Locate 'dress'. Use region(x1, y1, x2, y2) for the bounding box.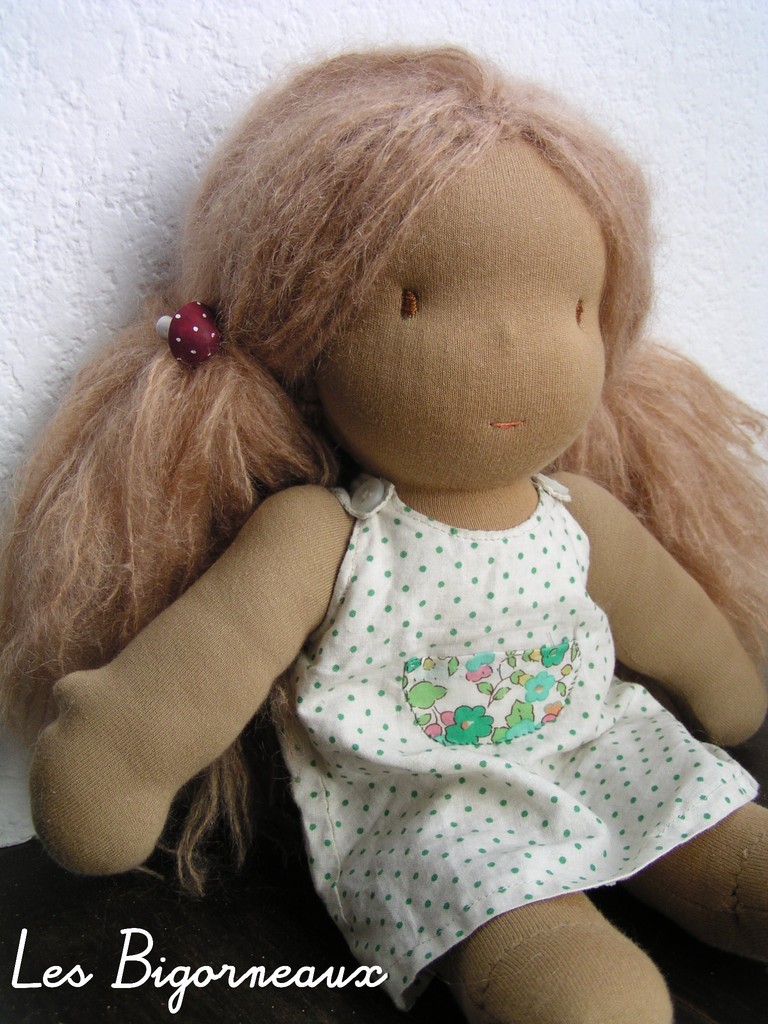
region(252, 429, 729, 986).
